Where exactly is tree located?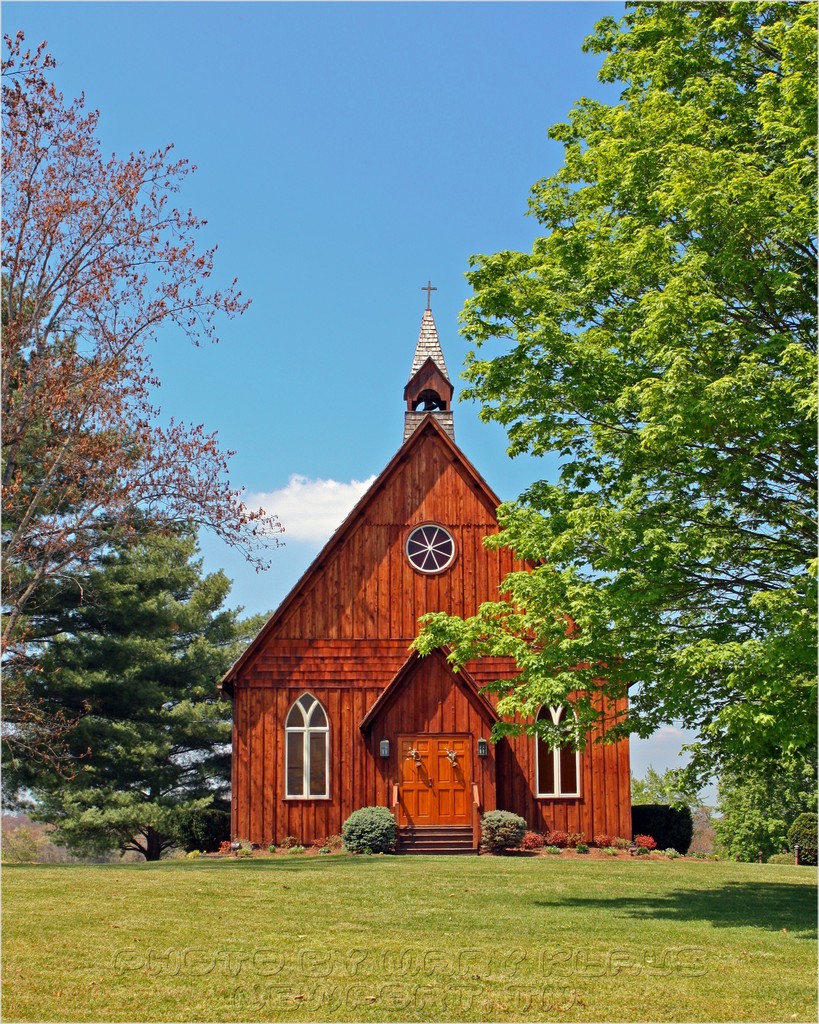
Its bounding box is x1=0, y1=496, x2=272, y2=860.
